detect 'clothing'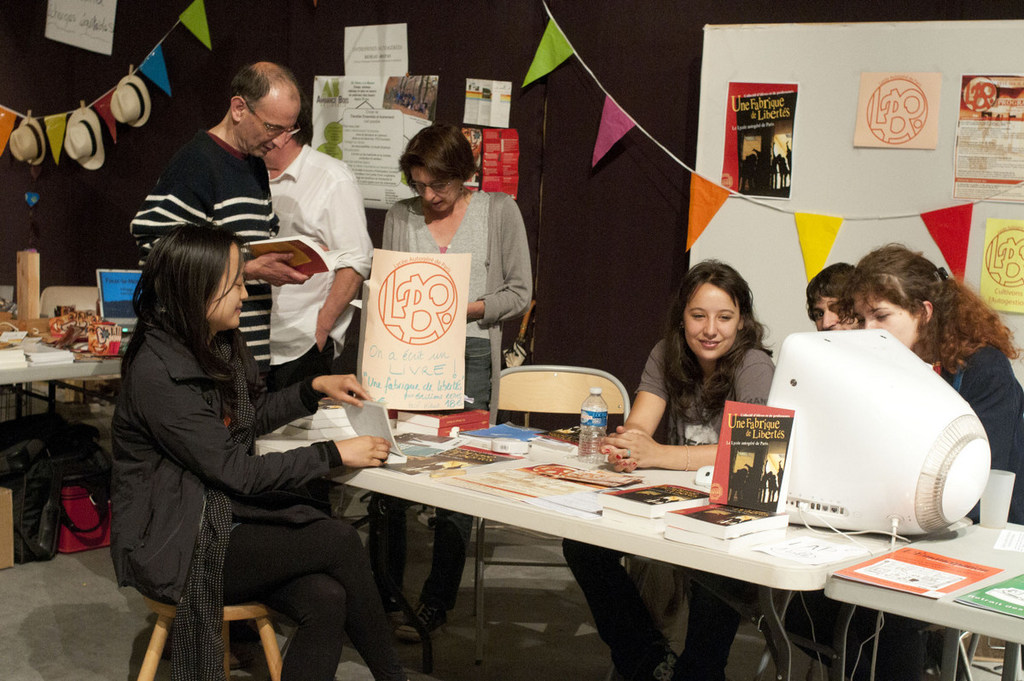
crop(102, 303, 436, 680)
